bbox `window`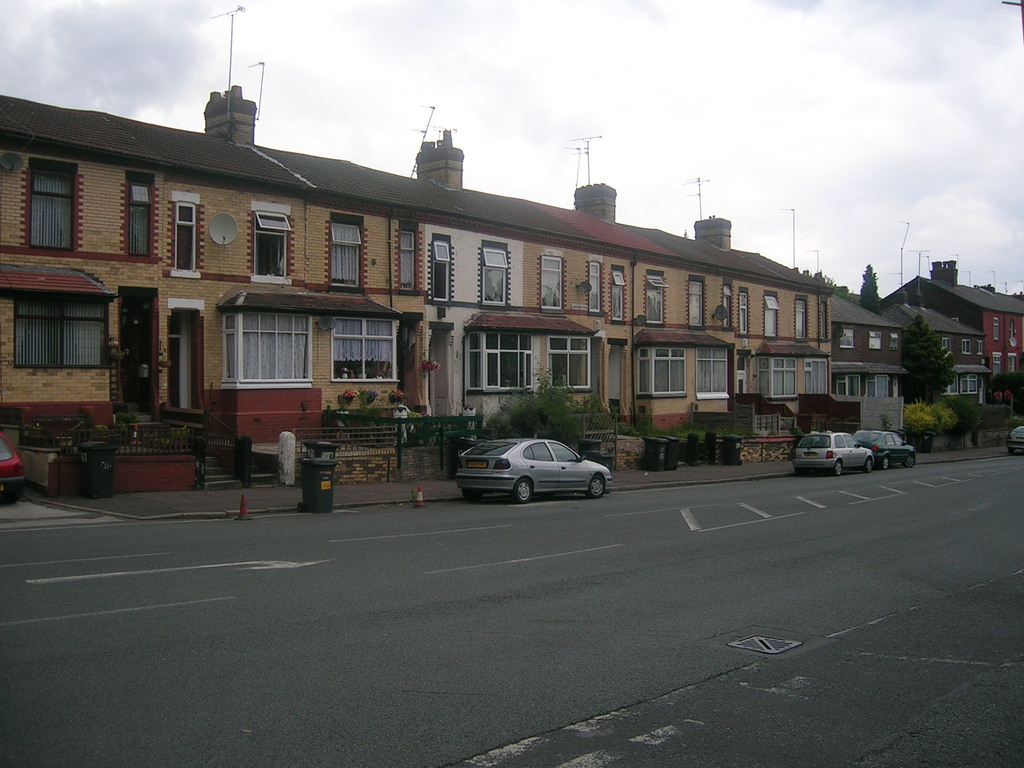
left=992, top=351, right=1002, bottom=376
